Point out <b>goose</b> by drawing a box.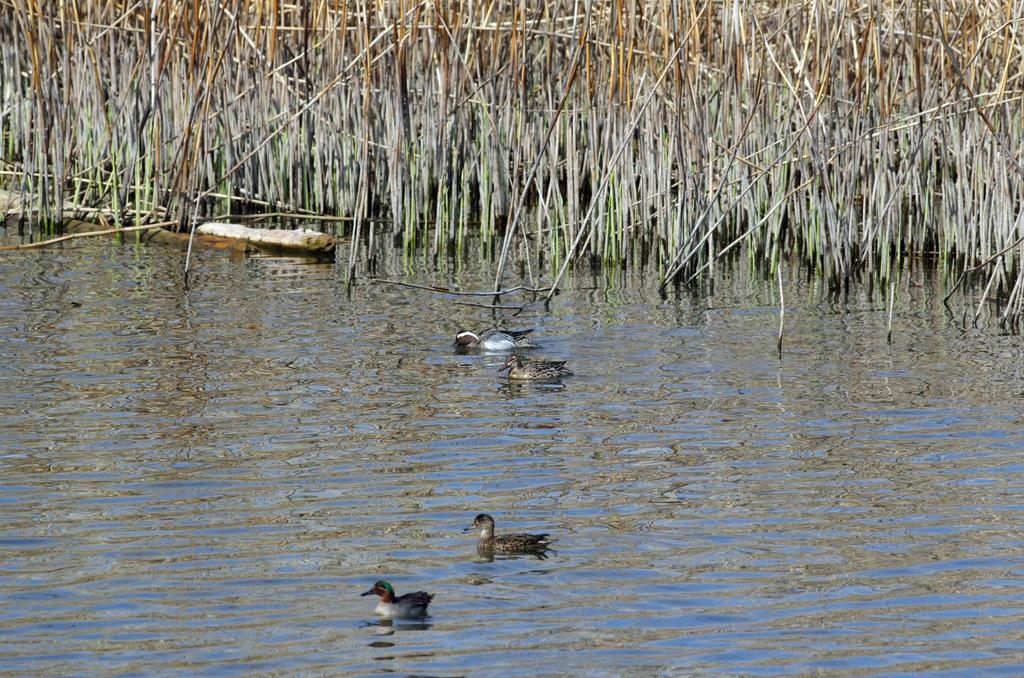
bbox=[359, 581, 439, 617].
